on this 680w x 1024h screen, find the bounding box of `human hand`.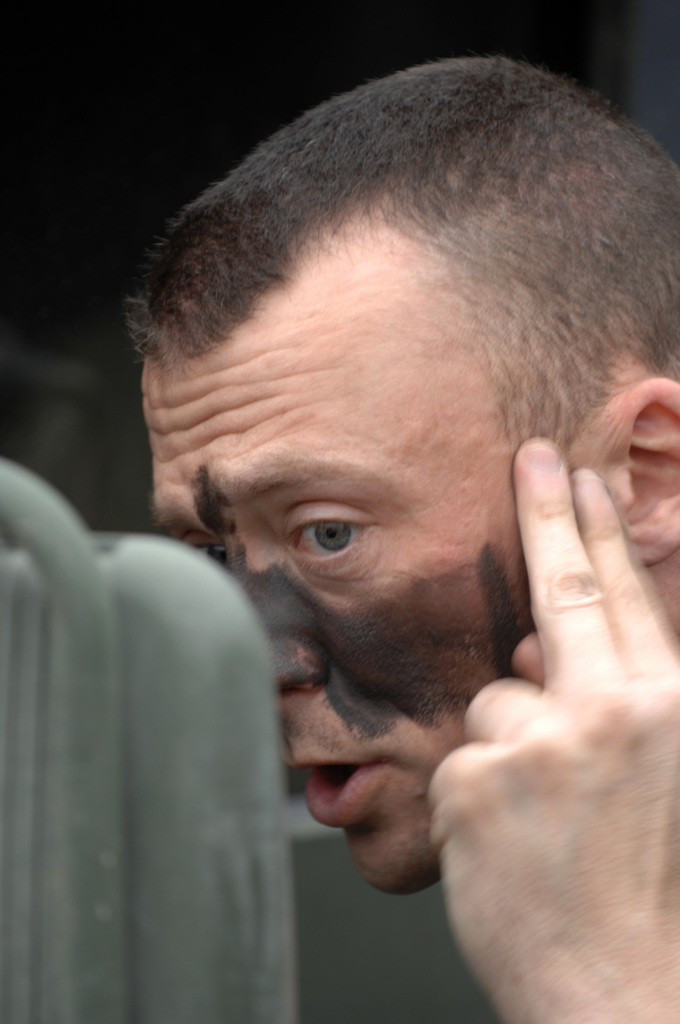
Bounding box: BBox(432, 401, 676, 995).
